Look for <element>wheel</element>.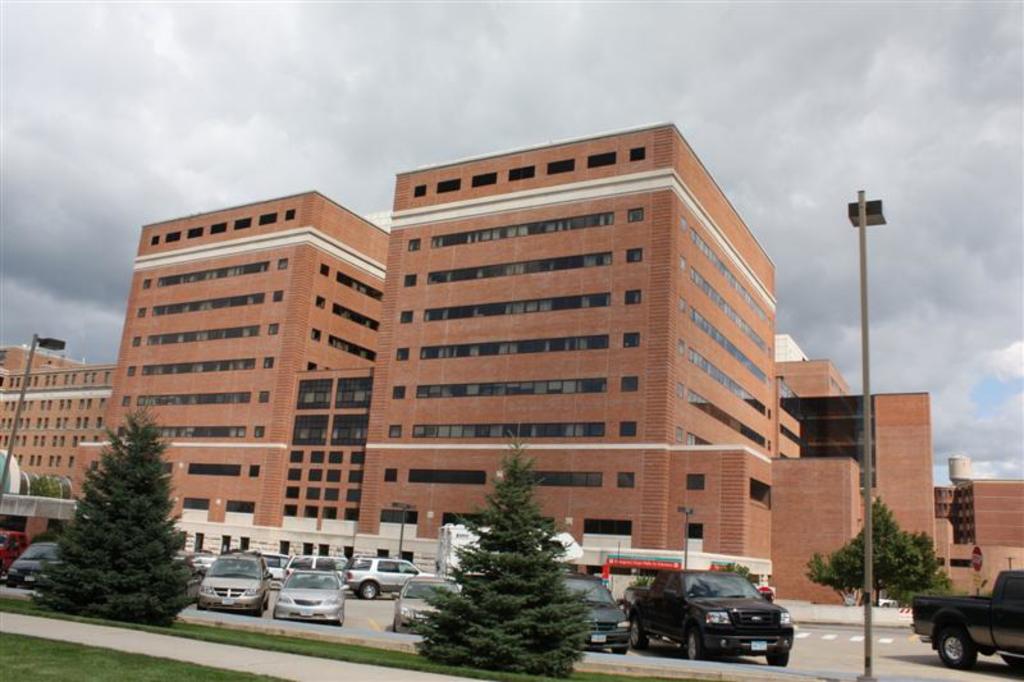
Found: region(262, 591, 273, 614).
